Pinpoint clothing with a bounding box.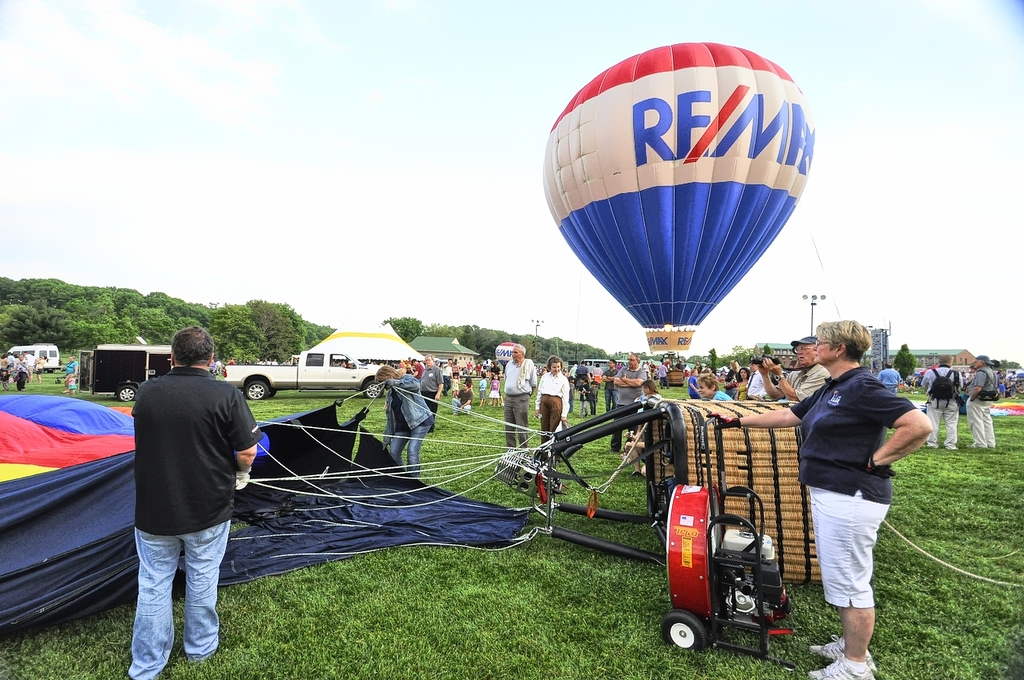
{"x1": 420, "y1": 364, "x2": 442, "y2": 411}.
